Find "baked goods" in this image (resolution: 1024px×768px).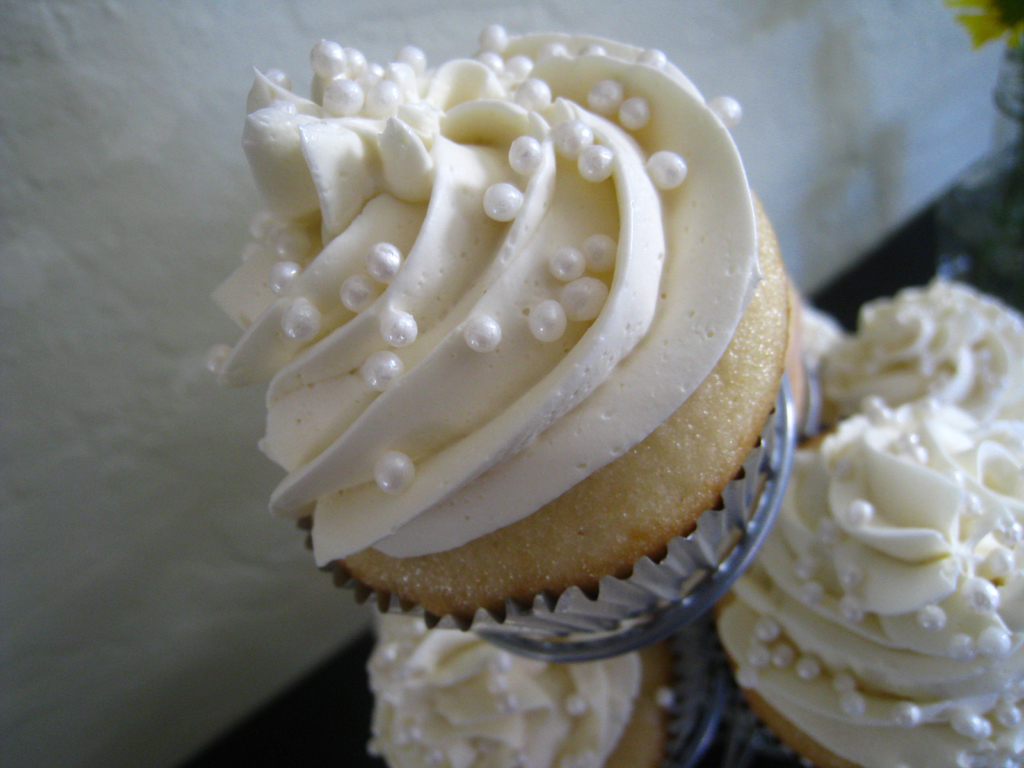
[x1=198, y1=67, x2=824, y2=637].
